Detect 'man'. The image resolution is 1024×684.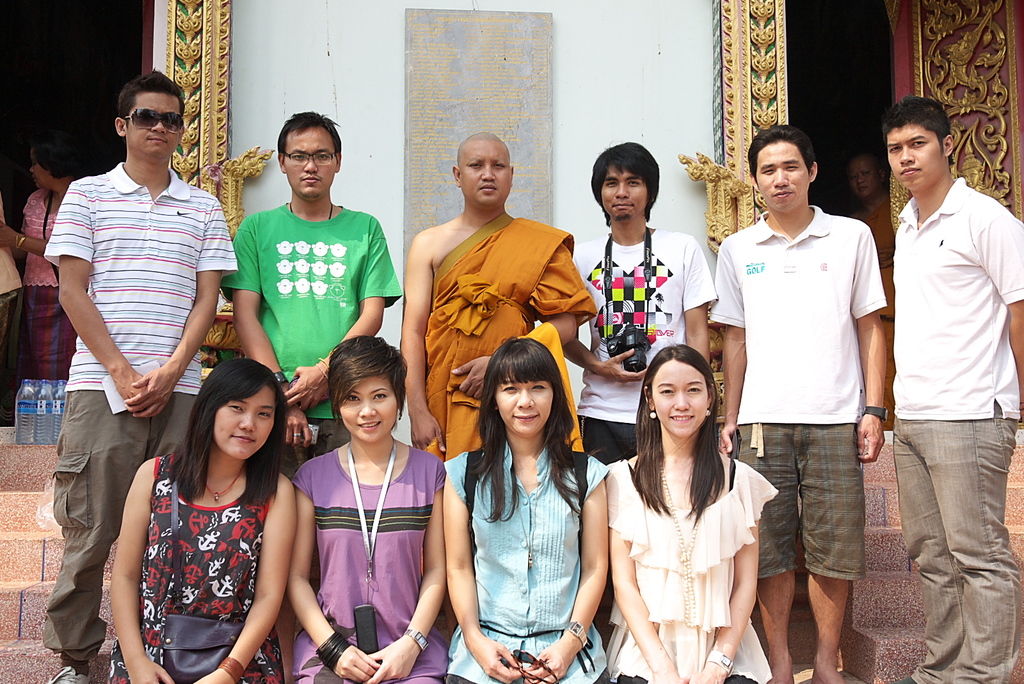
crop(399, 126, 602, 641).
